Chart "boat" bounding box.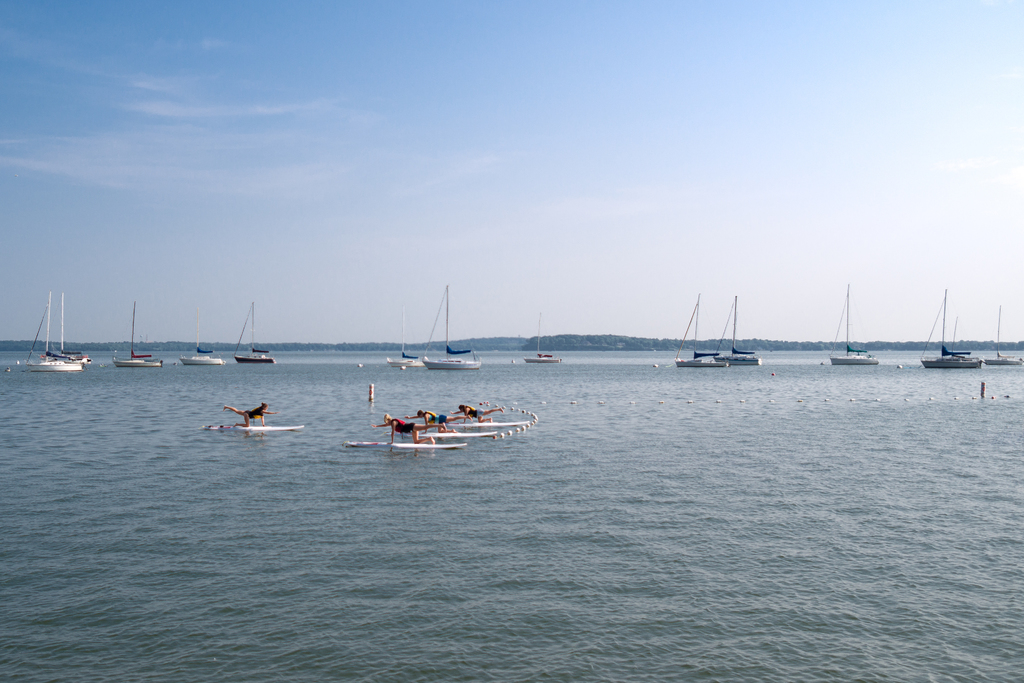
Charted: {"left": 678, "top": 294, "right": 728, "bottom": 375}.
